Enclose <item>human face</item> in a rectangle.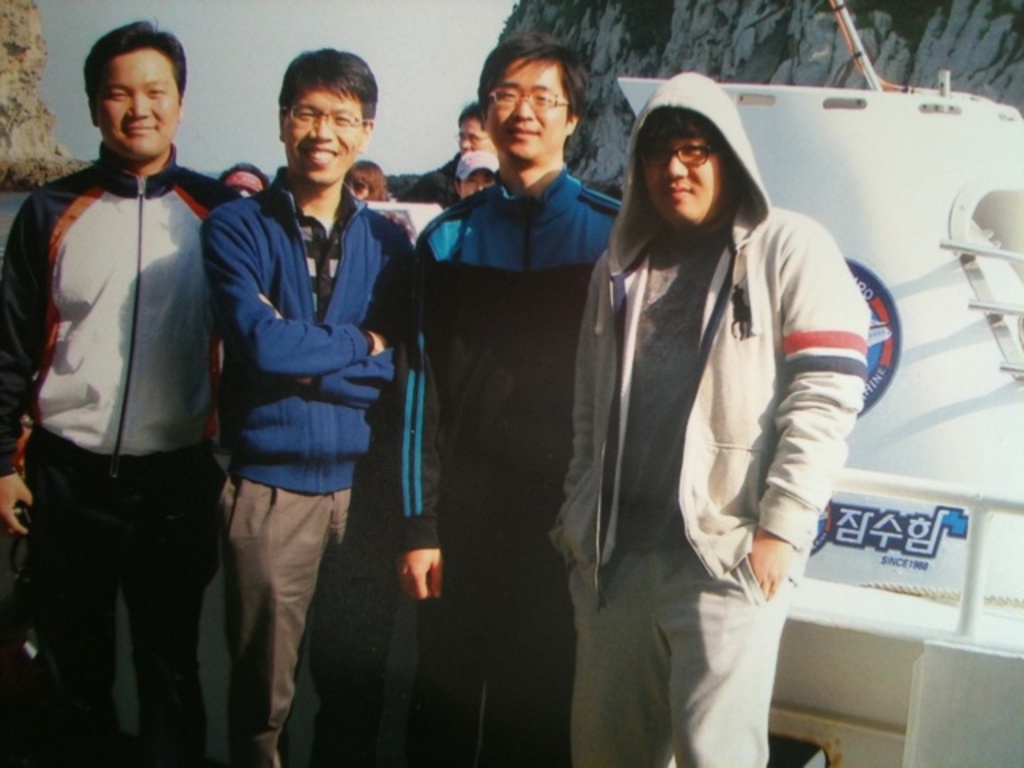
<box>282,85,360,184</box>.
